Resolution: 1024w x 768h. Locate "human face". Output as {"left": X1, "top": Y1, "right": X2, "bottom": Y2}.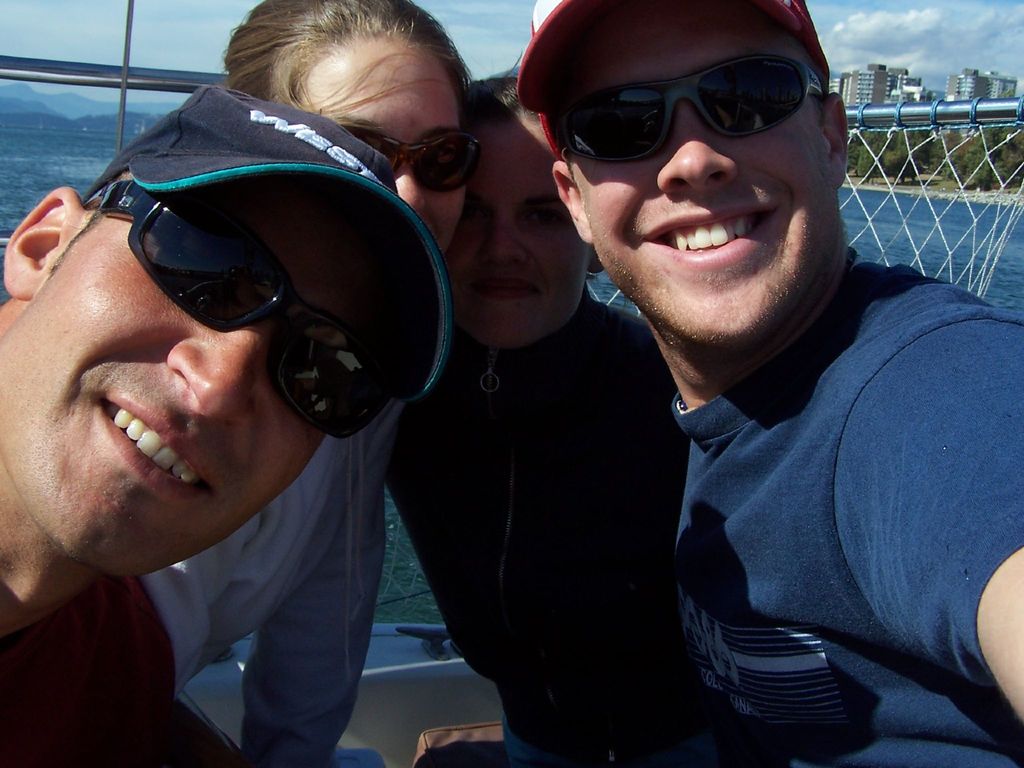
{"left": 557, "top": 0, "right": 840, "bottom": 342}.
